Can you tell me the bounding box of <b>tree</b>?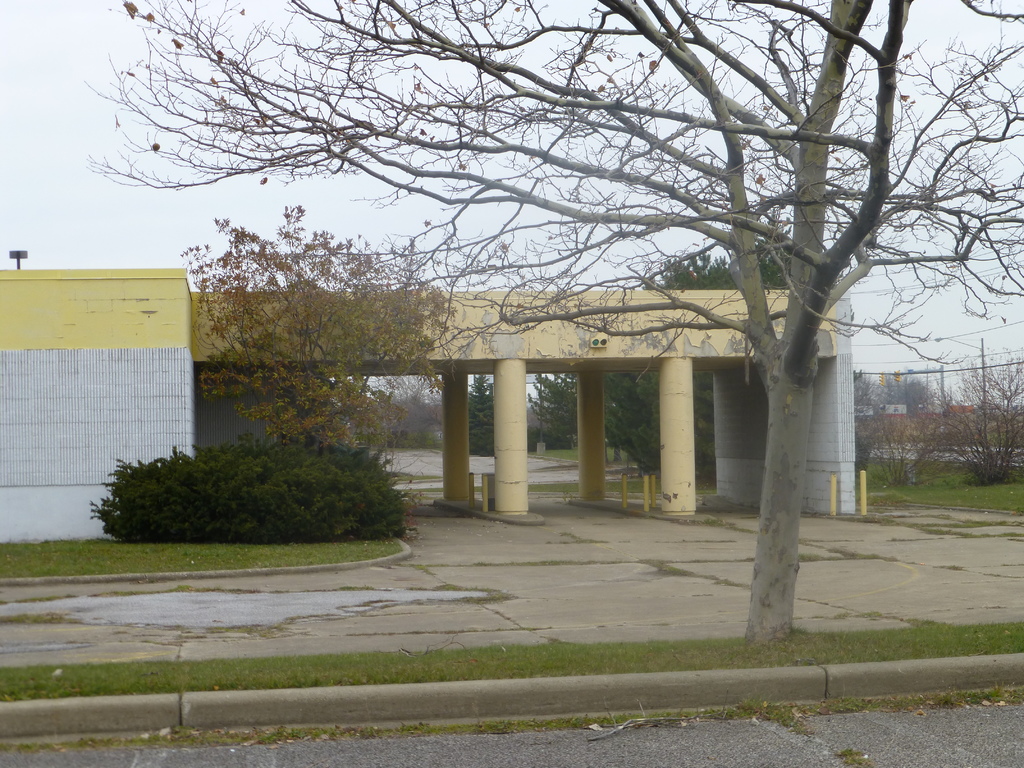
{"x1": 458, "y1": 369, "x2": 501, "y2": 457}.
